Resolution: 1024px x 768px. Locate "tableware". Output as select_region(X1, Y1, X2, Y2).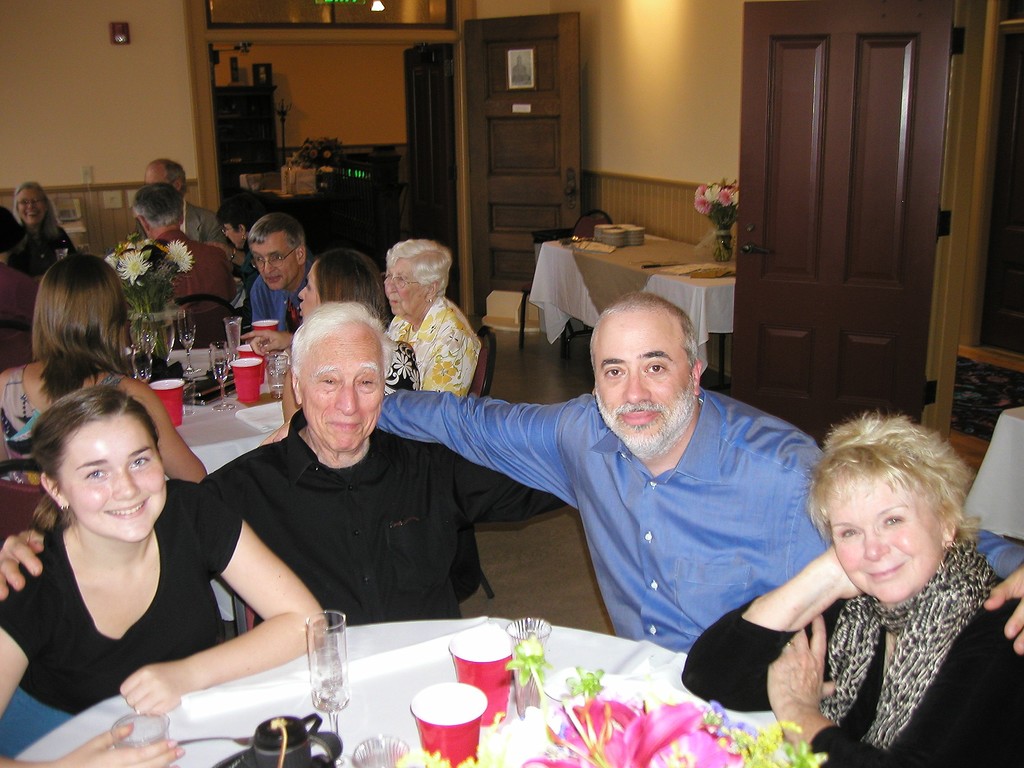
select_region(182, 375, 196, 416).
